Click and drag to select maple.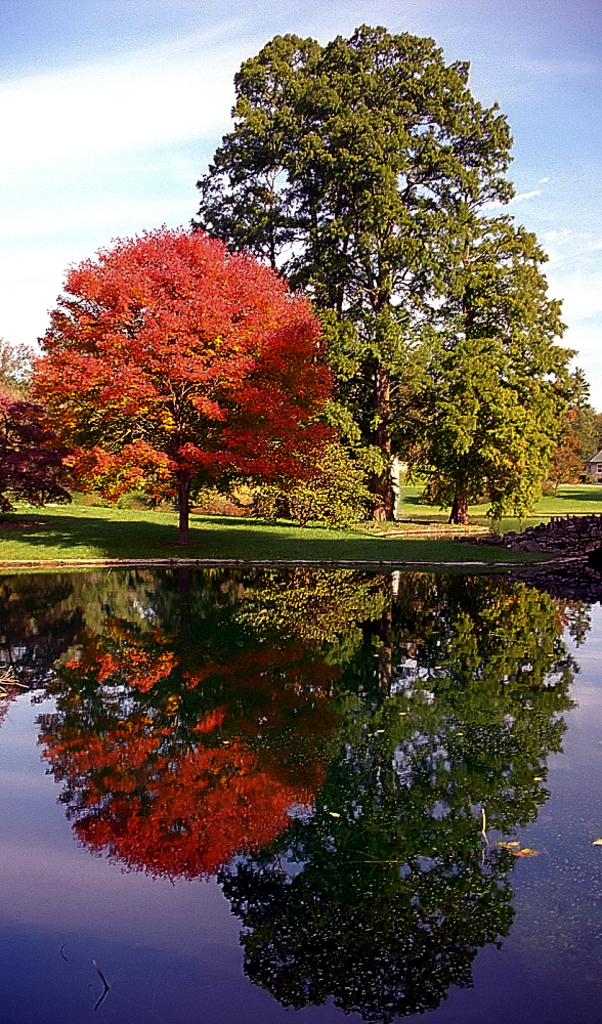
Selection: Rect(29, 222, 341, 529).
